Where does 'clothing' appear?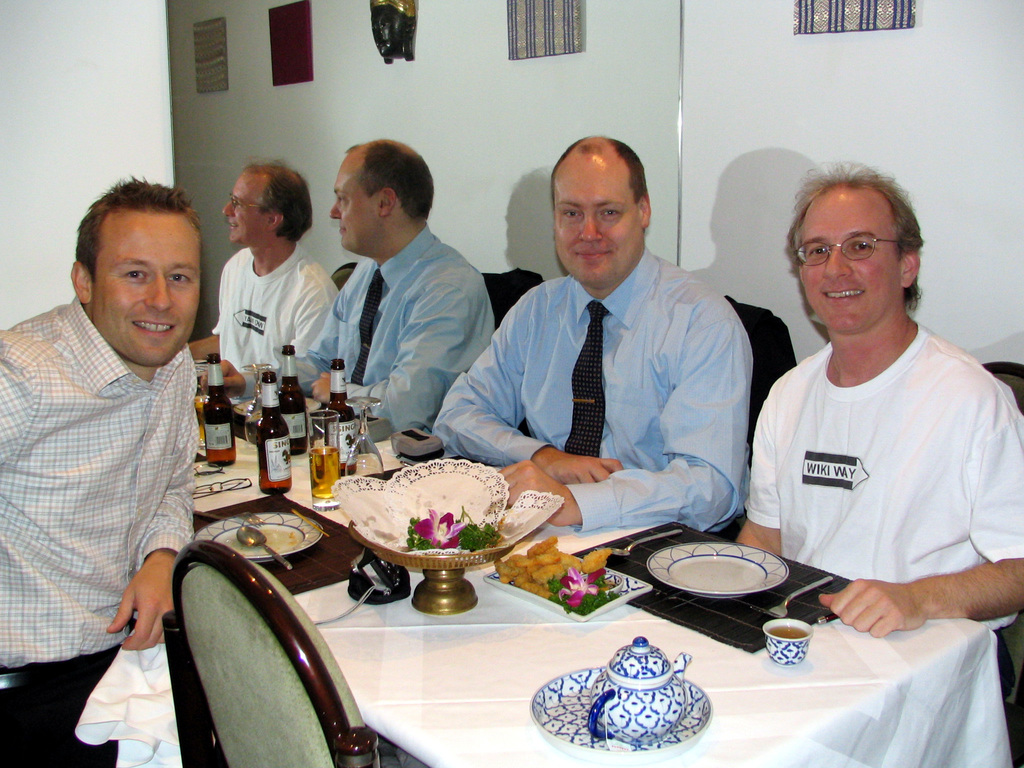
Appears at BBox(739, 319, 1023, 697).
